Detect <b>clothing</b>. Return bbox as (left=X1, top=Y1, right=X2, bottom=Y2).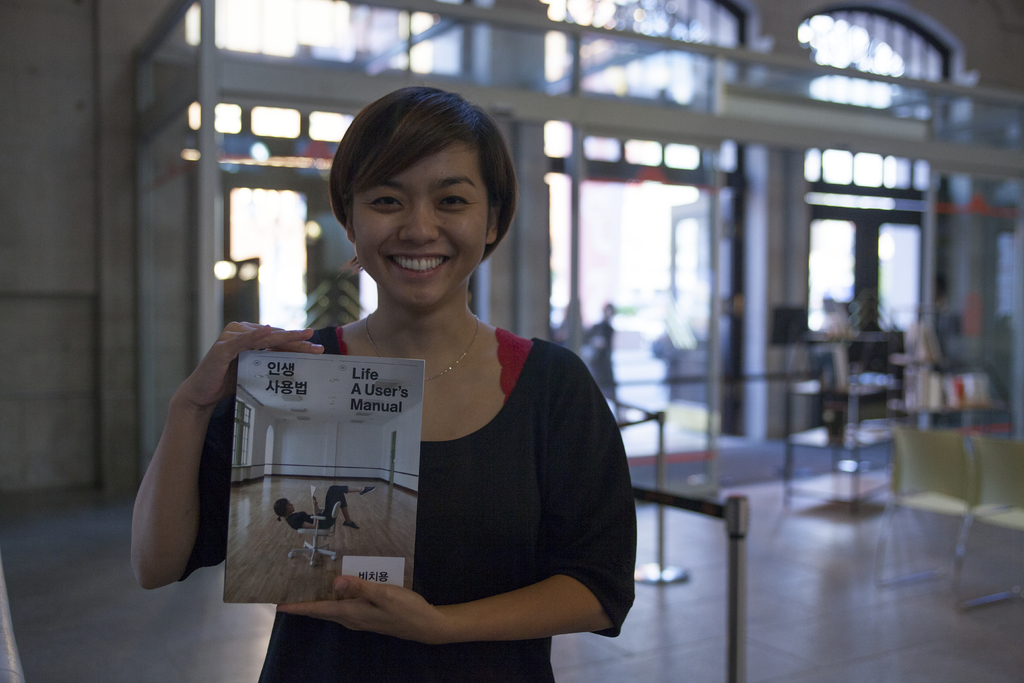
(left=164, top=224, right=623, bottom=670).
